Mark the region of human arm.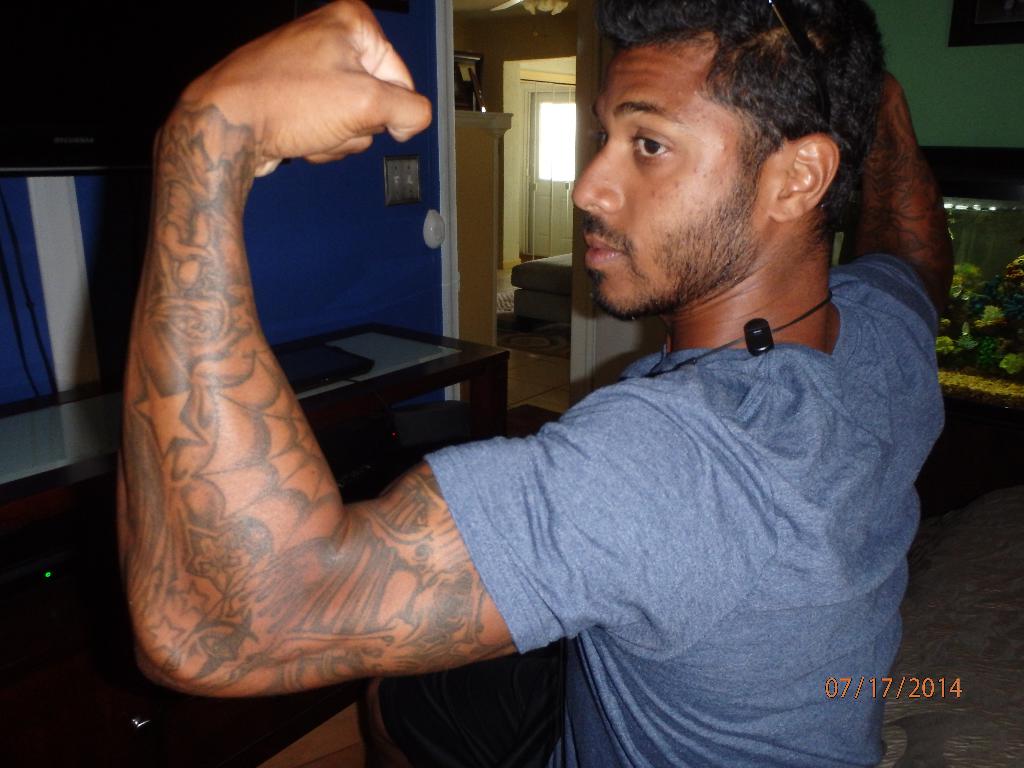
Region: bbox(122, 3, 674, 707).
